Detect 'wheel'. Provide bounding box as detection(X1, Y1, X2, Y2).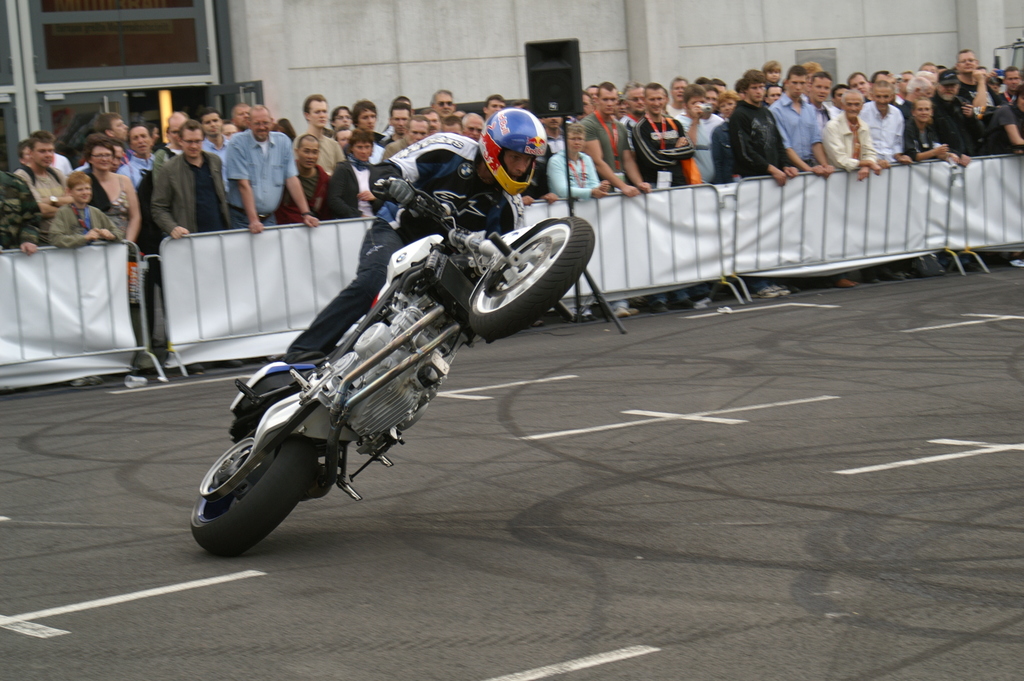
detection(467, 211, 598, 346).
